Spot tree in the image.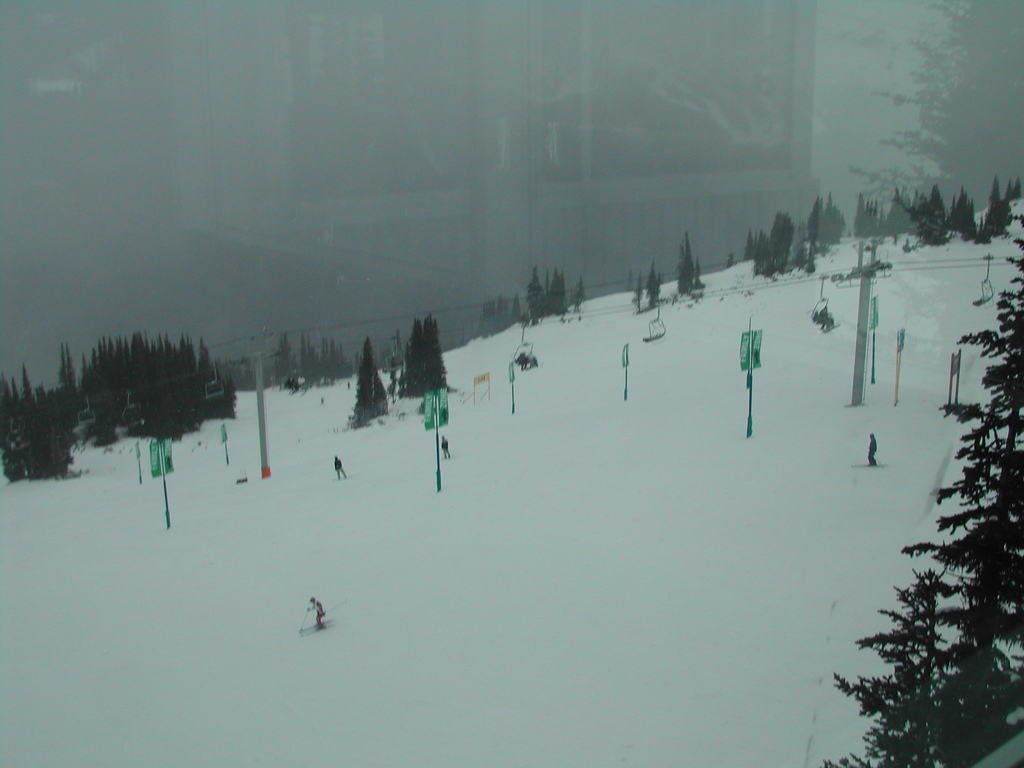
tree found at 809, 186, 836, 250.
